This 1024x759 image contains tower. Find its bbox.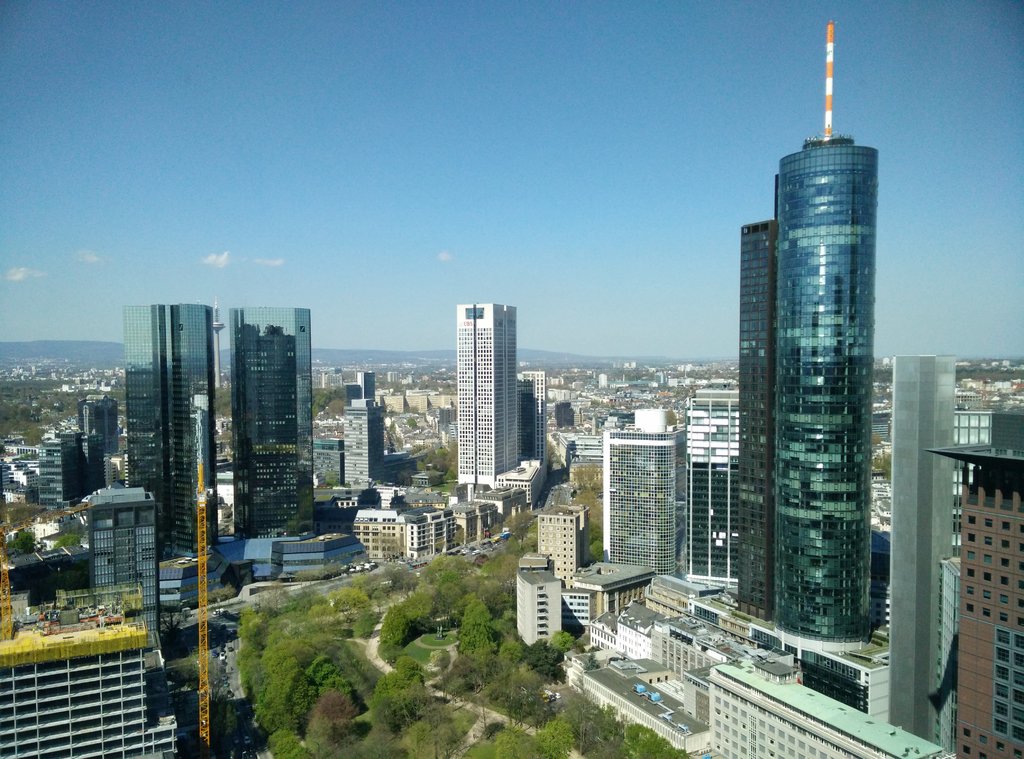
box(518, 369, 545, 472).
